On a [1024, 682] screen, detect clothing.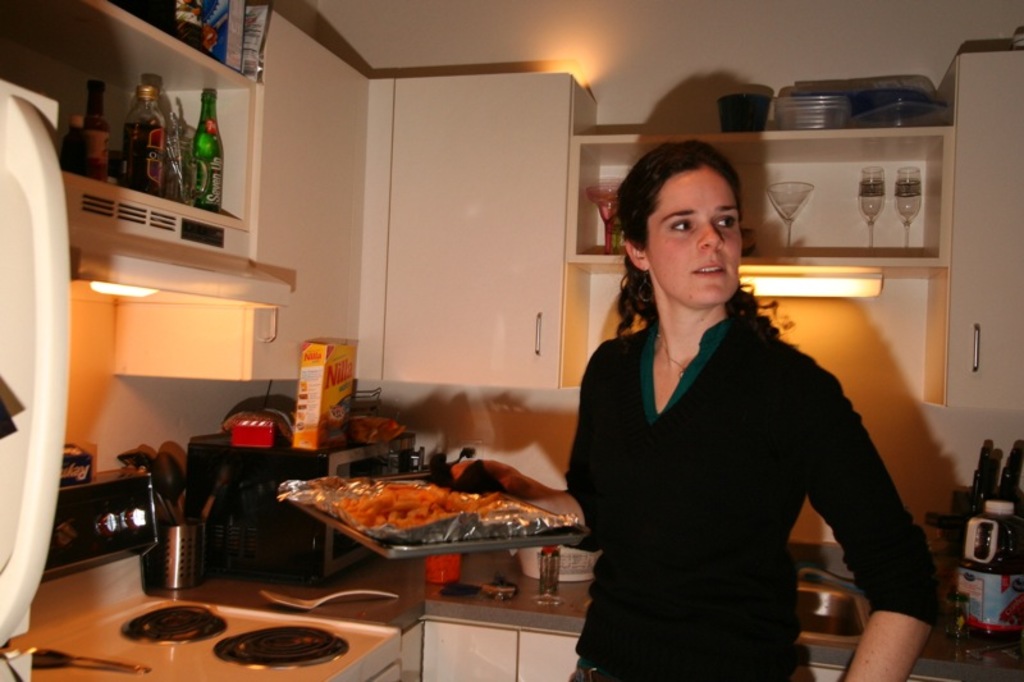
select_region(554, 257, 933, 670).
